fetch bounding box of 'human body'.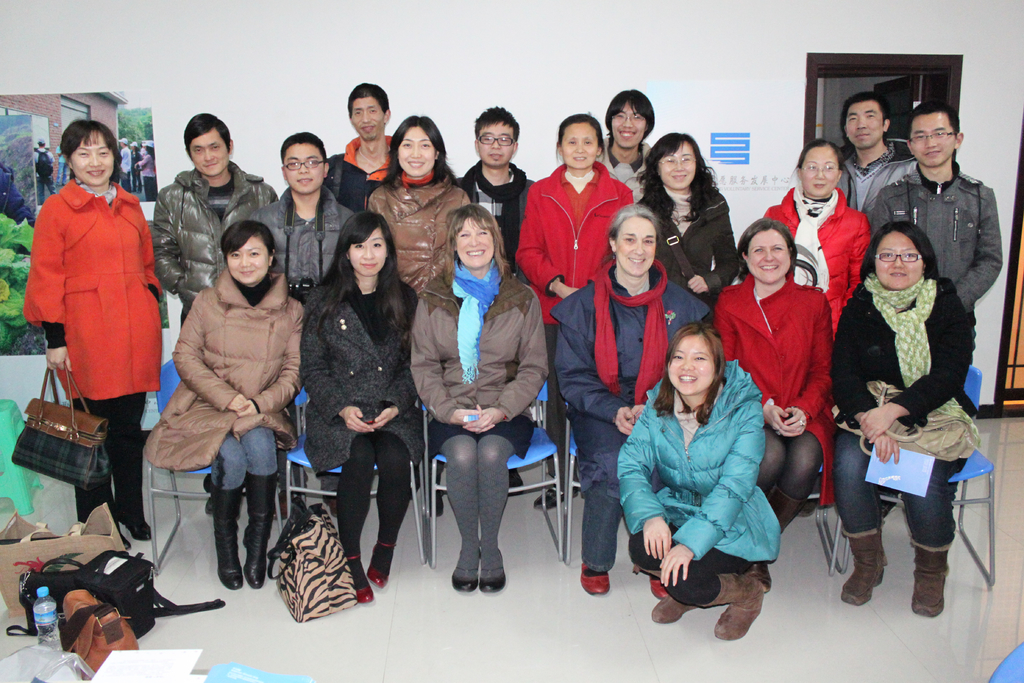
Bbox: bbox(552, 276, 714, 598).
